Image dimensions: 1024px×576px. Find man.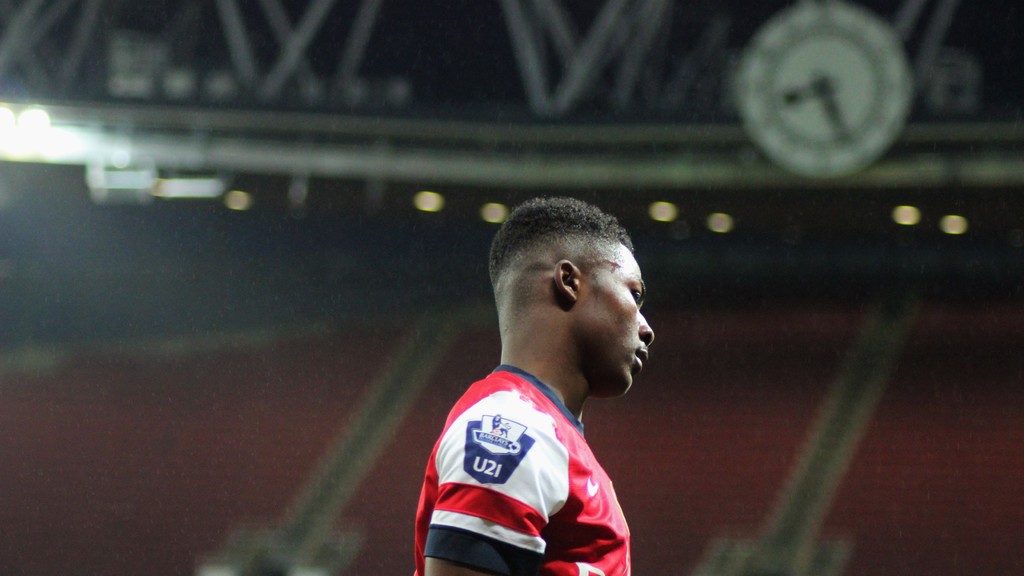
(403,193,686,572).
